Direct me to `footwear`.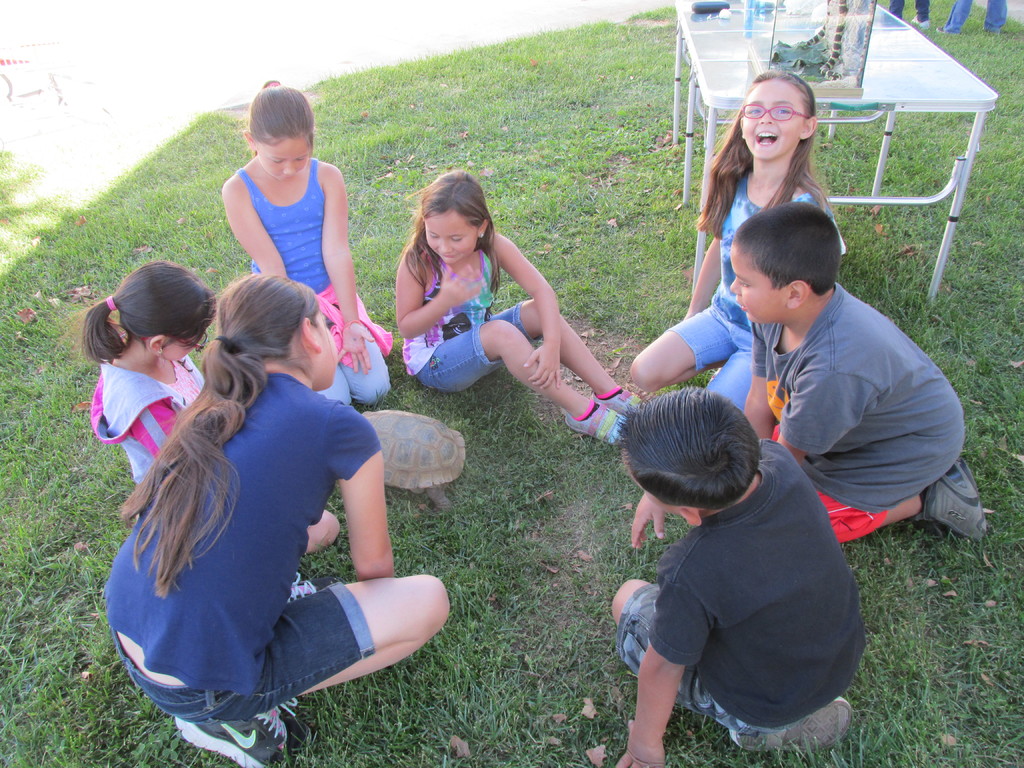
Direction: region(176, 700, 280, 763).
